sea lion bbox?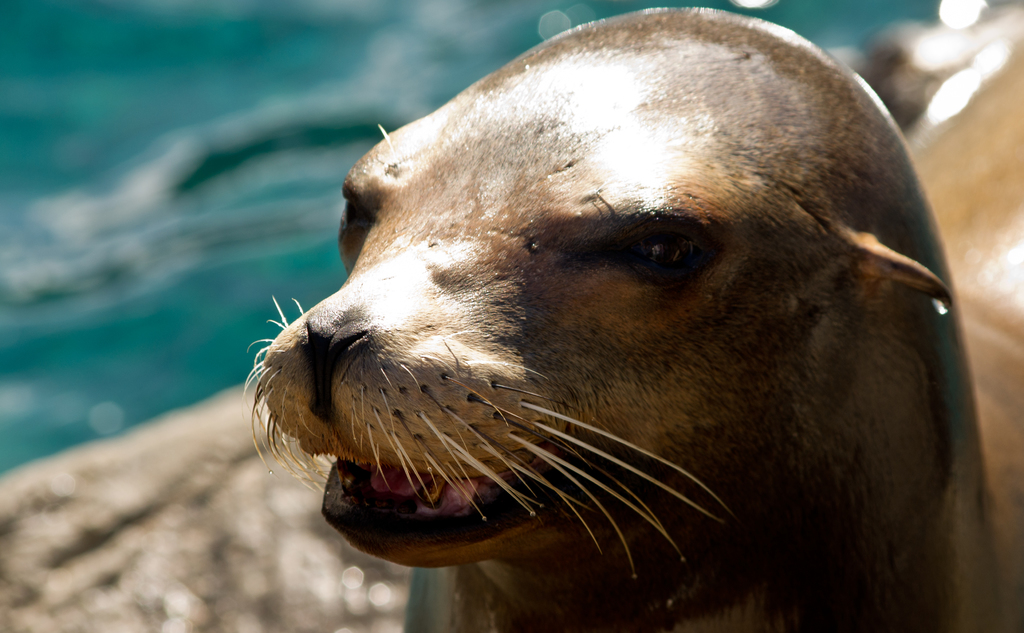
[239, 5, 1023, 632]
